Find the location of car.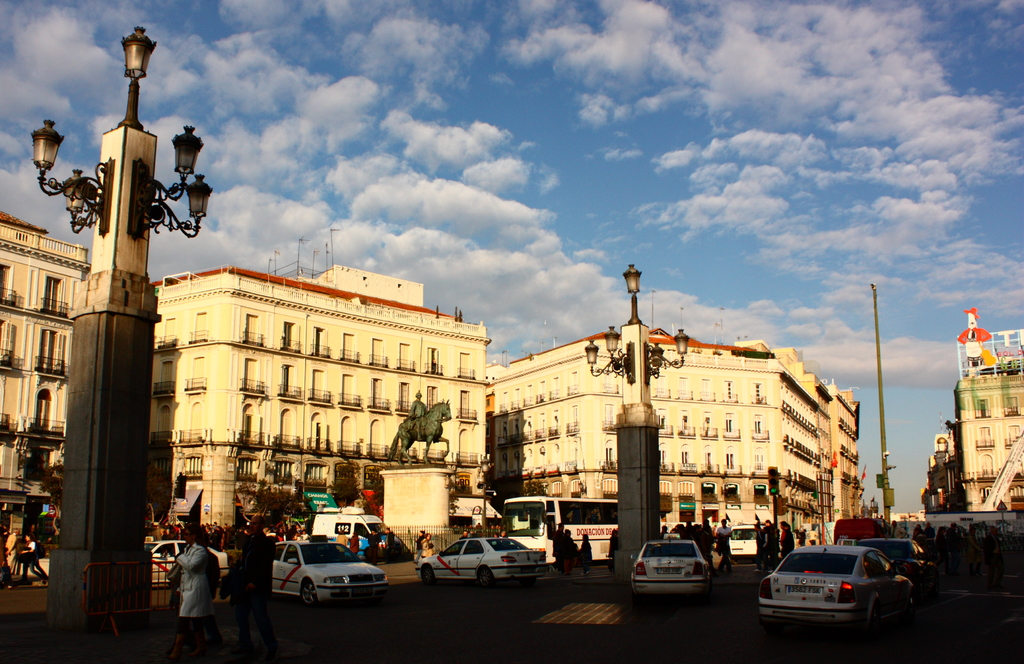
Location: locate(755, 543, 916, 633).
